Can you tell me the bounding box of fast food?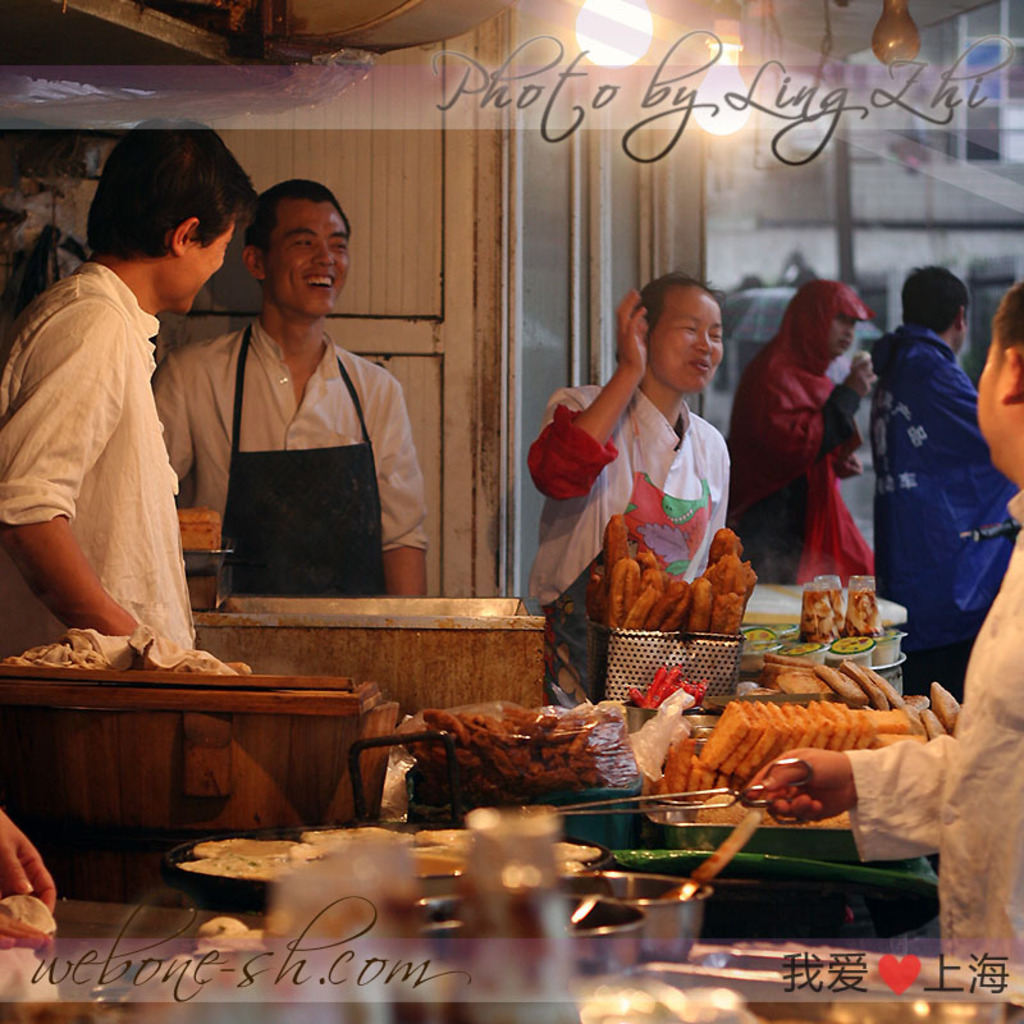
<region>769, 658, 909, 703</region>.
